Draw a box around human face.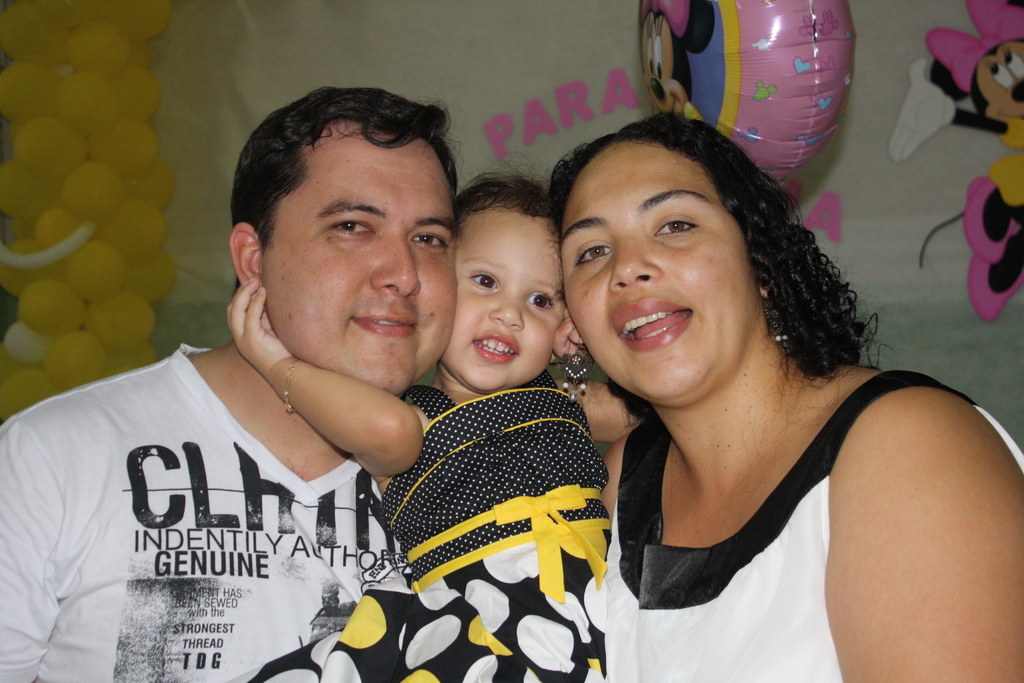
Rect(253, 124, 465, 395).
